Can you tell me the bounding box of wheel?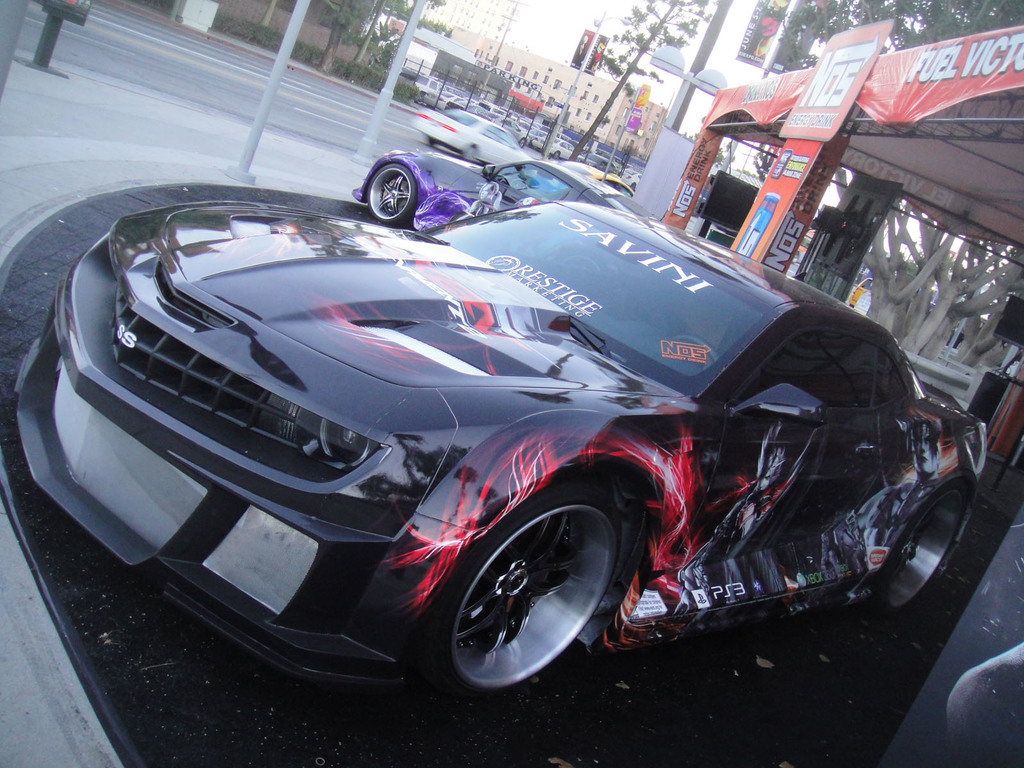
pyautogui.locateOnScreen(416, 478, 617, 701).
